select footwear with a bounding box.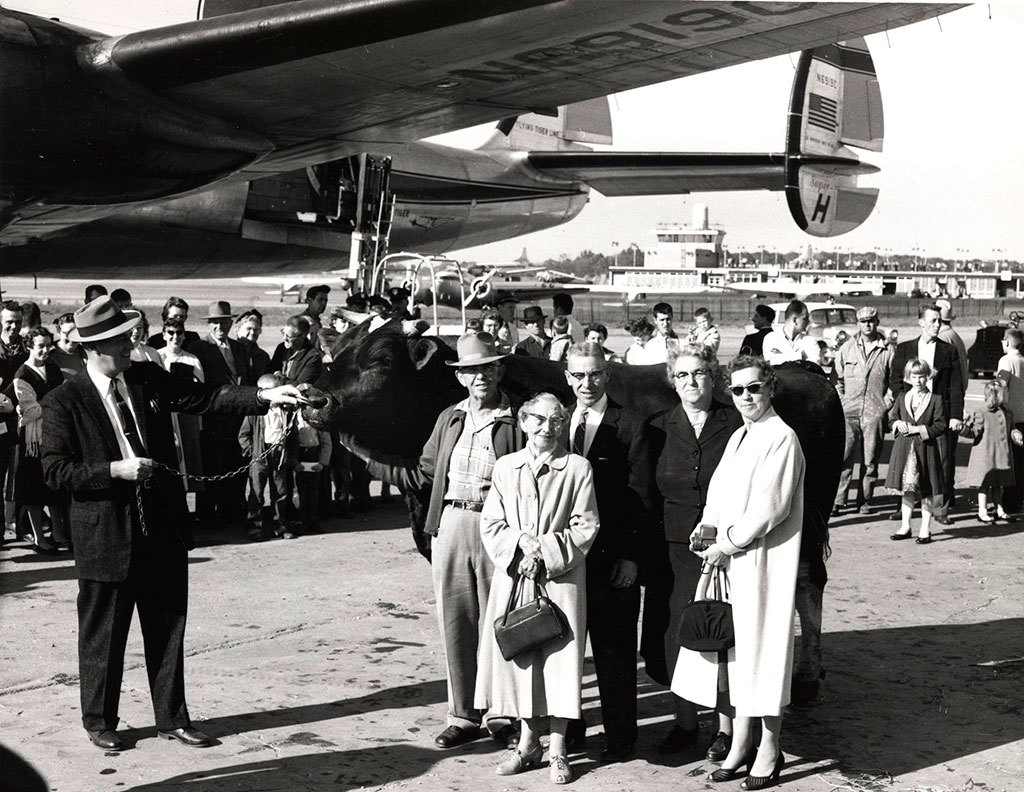
490 720 518 745.
